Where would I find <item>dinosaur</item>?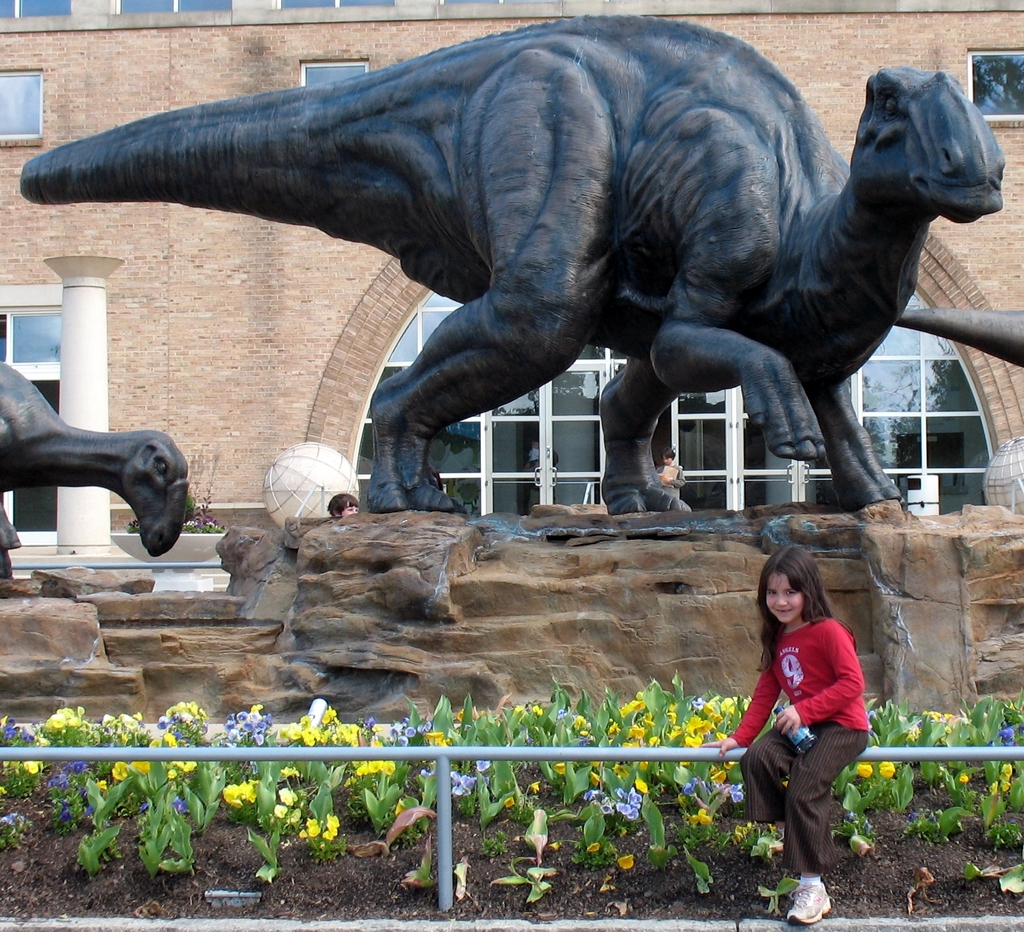
At l=895, t=307, r=1023, b=364.
